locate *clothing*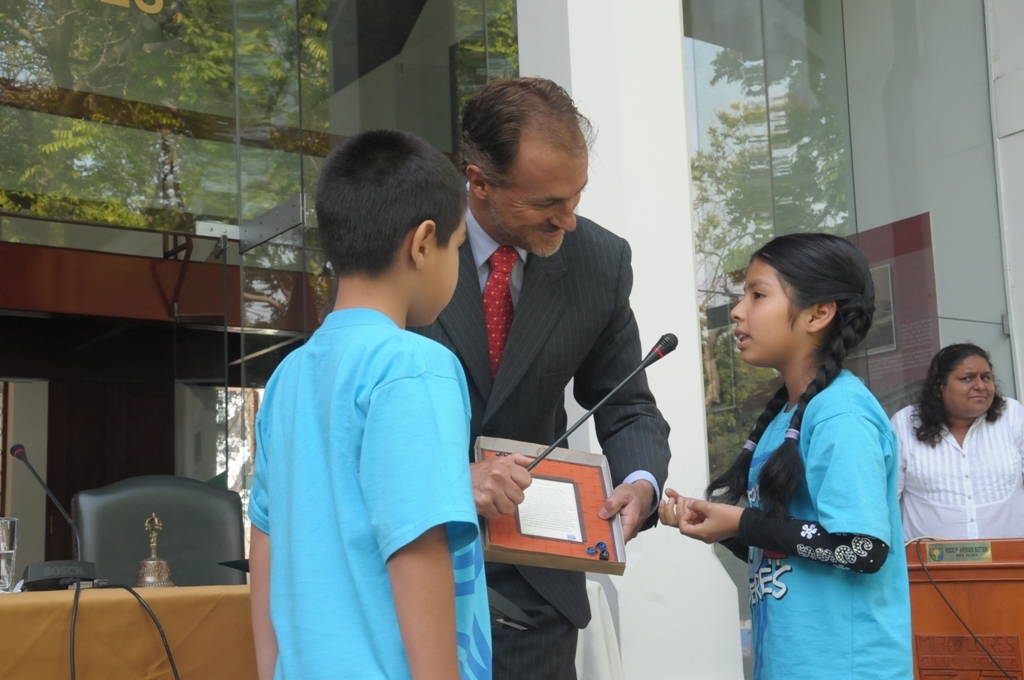
bbox(404, 209, 674, 679)
